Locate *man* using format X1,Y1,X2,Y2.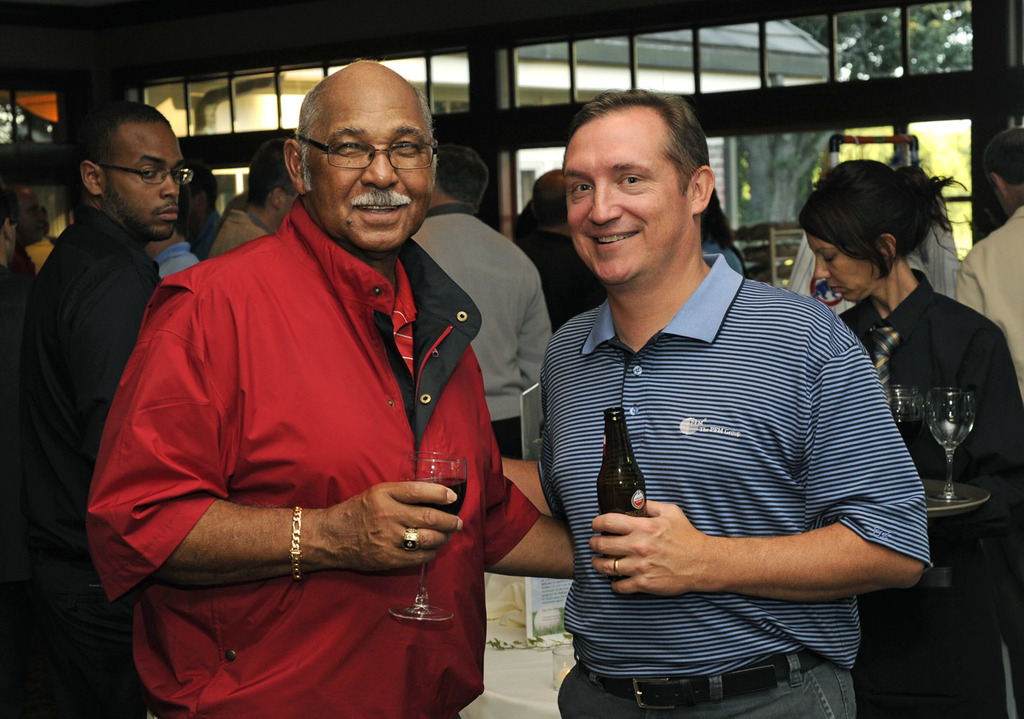
12,105,198,718.
